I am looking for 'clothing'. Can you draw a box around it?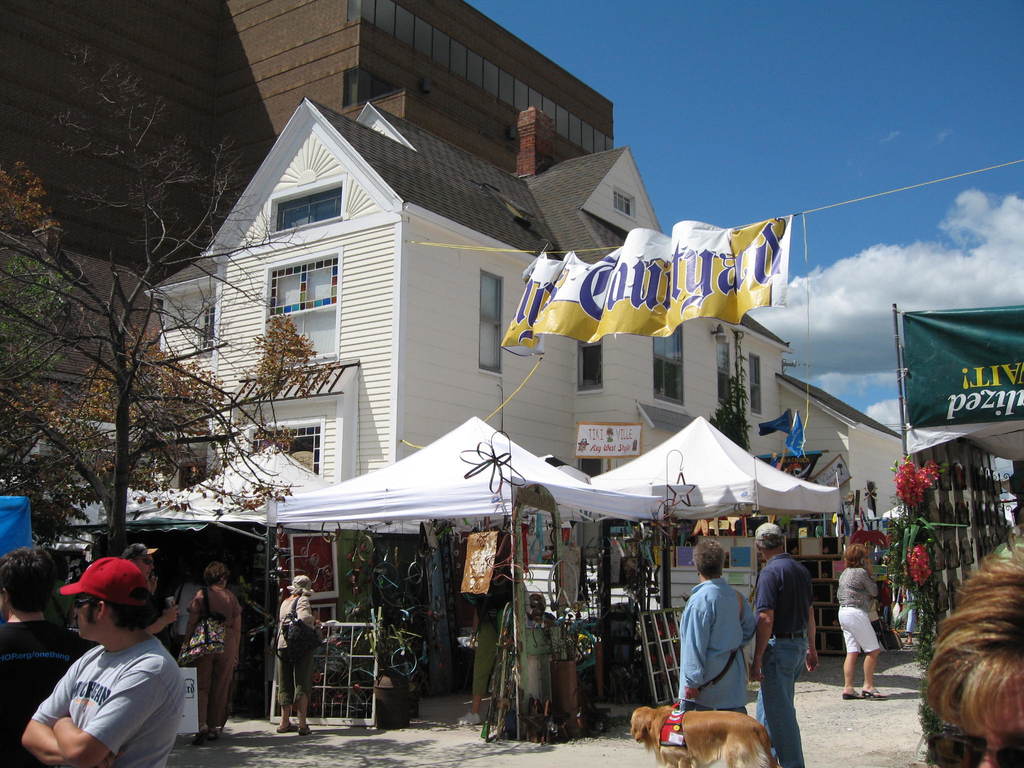
Sure, the bounding box is x1=0 y1=619 x2=91 y2=767.
